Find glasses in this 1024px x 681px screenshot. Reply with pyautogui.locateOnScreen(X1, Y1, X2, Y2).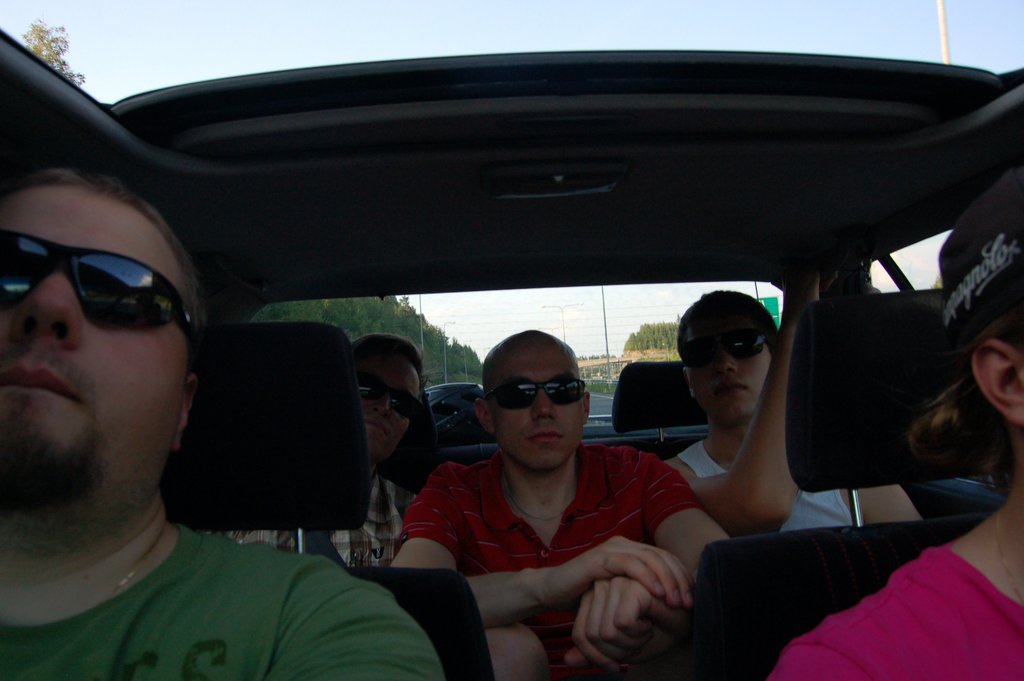
pyautogui.locateOnScreen(478, 370, 594, 418).
